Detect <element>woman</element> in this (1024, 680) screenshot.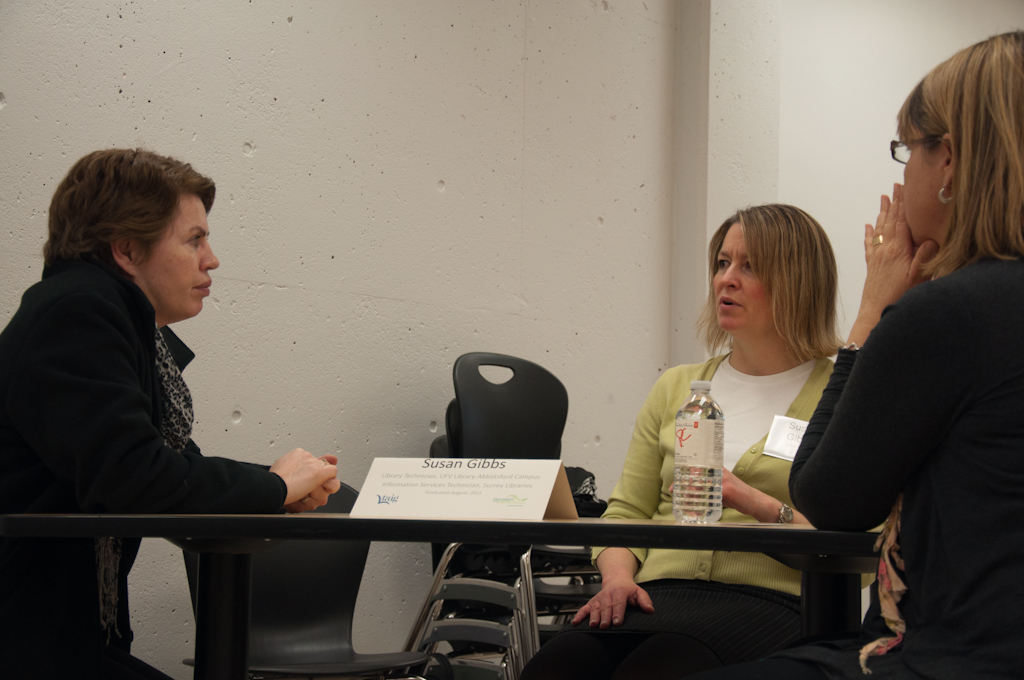
Detection: (0, 144, 340, 679).
